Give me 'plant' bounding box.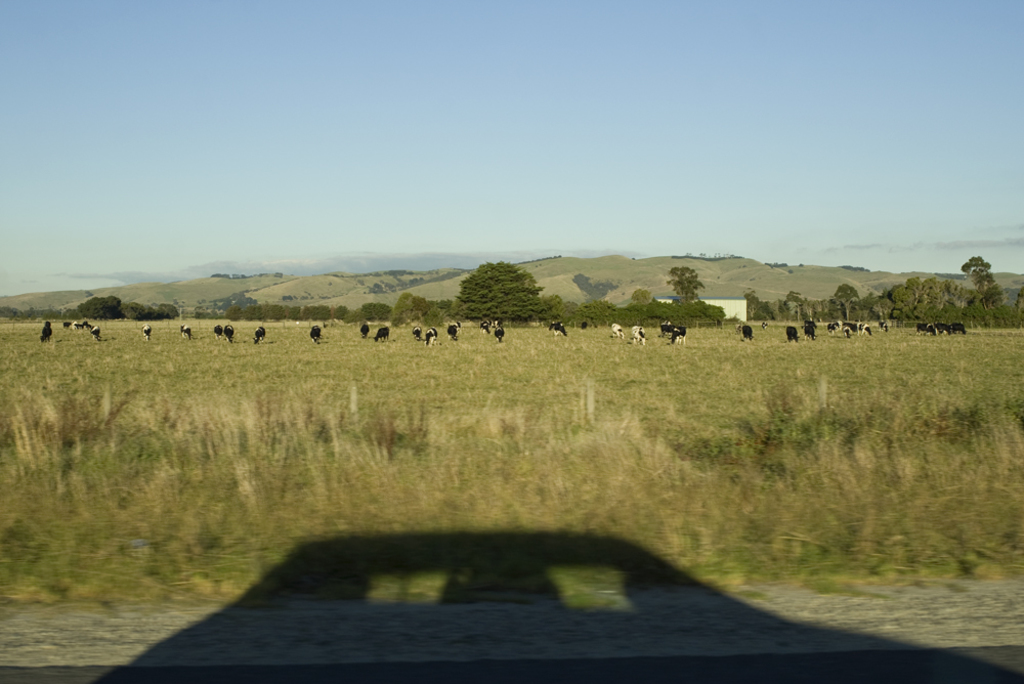
[x1=942, y1=299, x2=956, y2=320].
